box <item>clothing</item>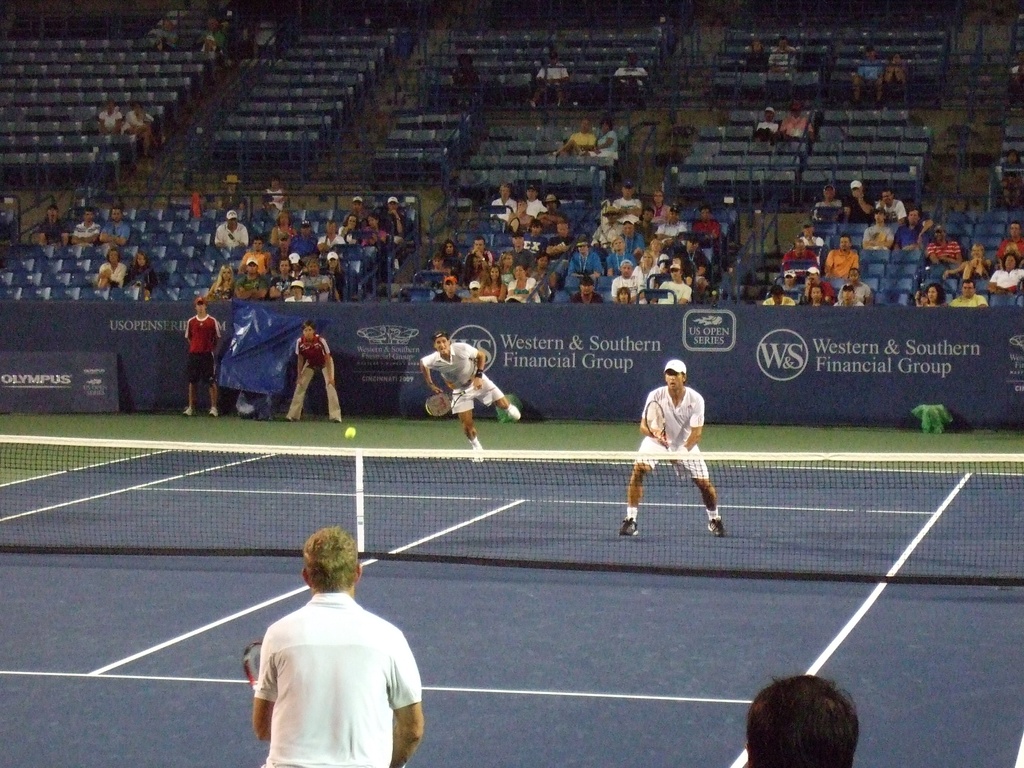
{"x1": 837, "y1": 295, "x2": 865, "y2": 308}
